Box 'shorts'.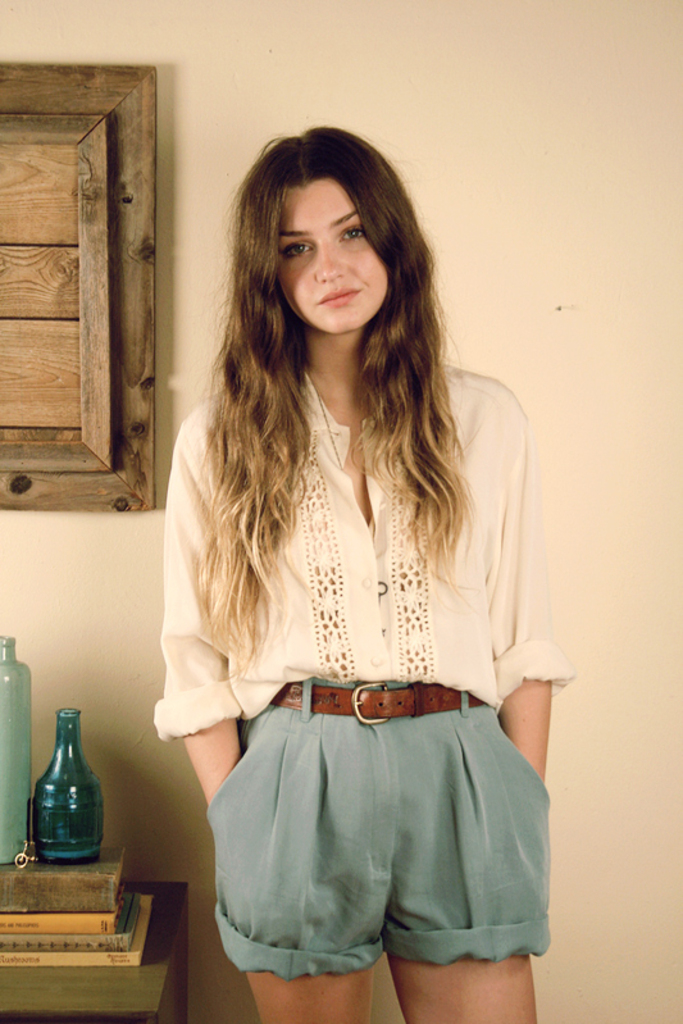
(206,677,548,984).
